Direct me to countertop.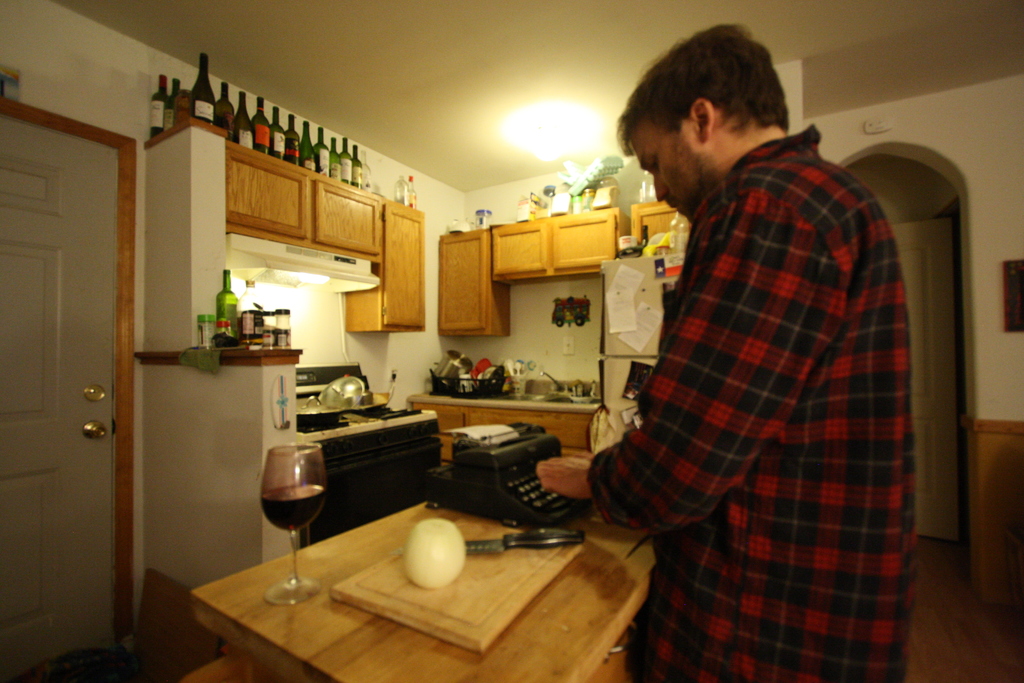
Direction: bbox=[299, 411, 436, 444].
